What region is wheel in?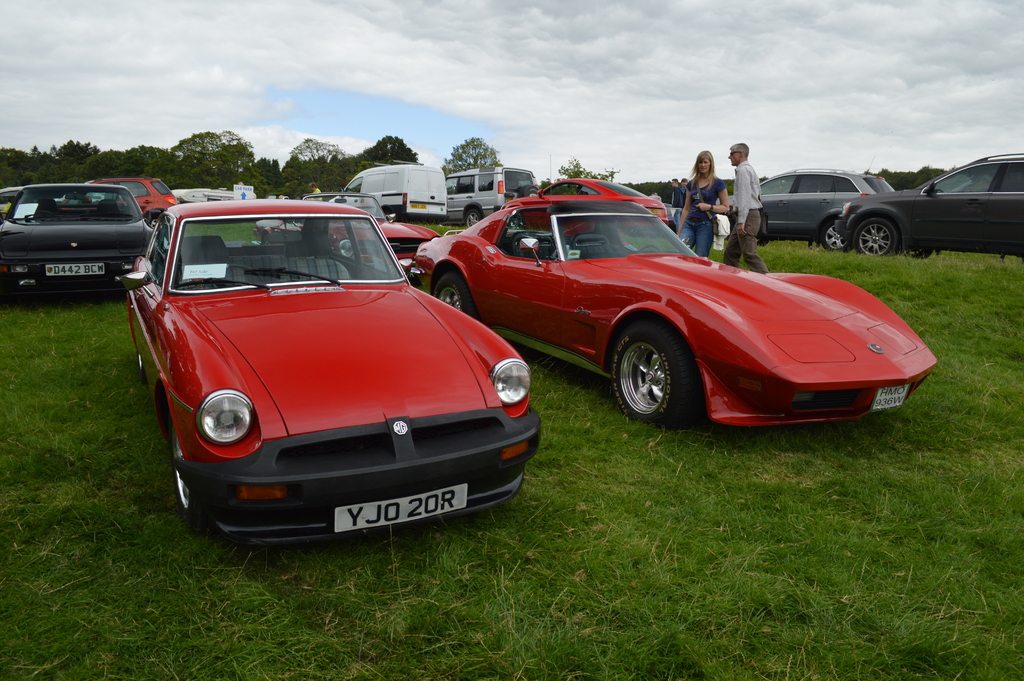
bbox=(819, 220, 846, 248).
